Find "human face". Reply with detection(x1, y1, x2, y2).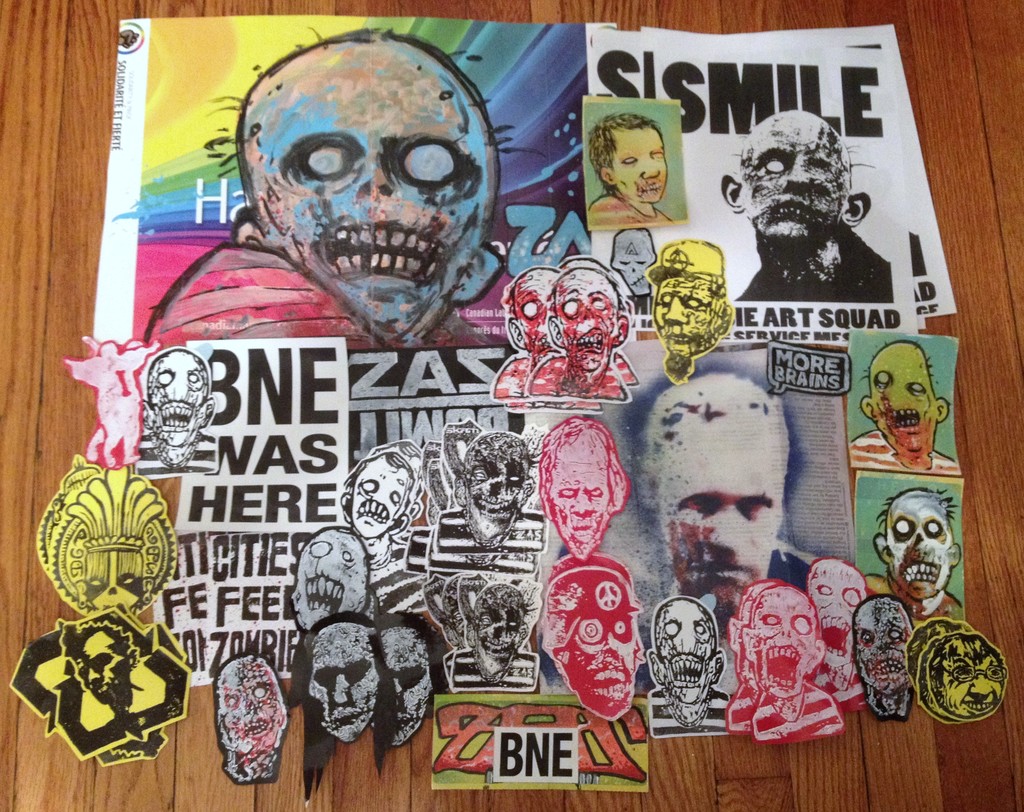
detection(942, 657, 1005, 719).
